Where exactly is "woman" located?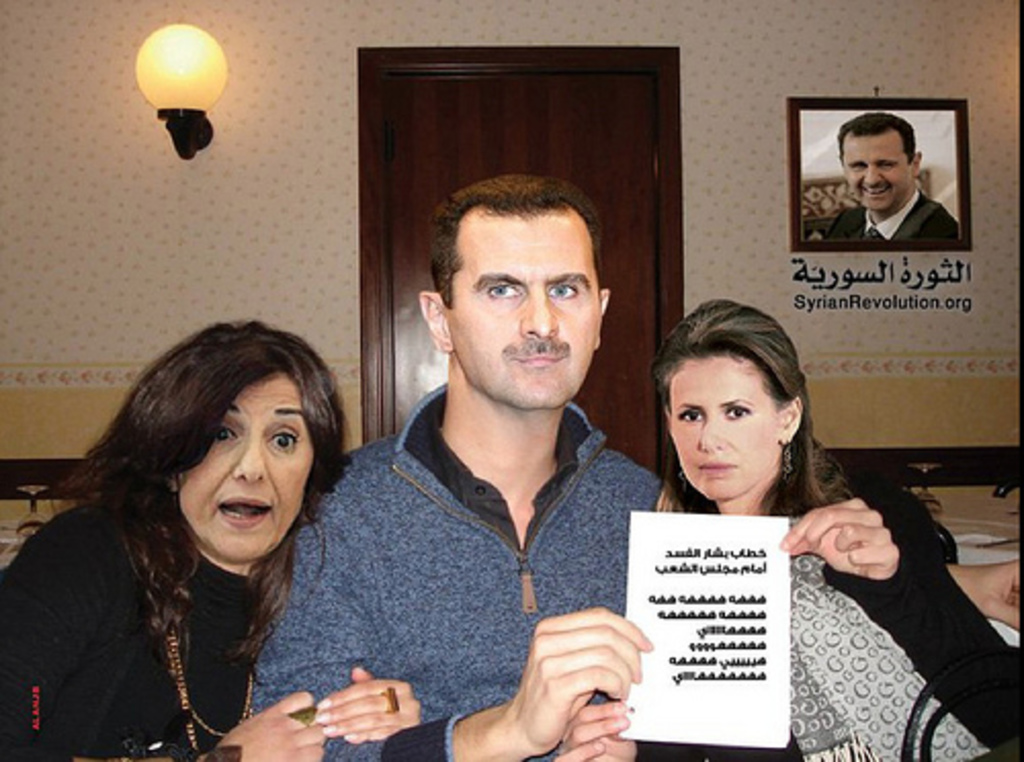
Its bounding box is [left=12, top=301, right=397, bottom=754].
